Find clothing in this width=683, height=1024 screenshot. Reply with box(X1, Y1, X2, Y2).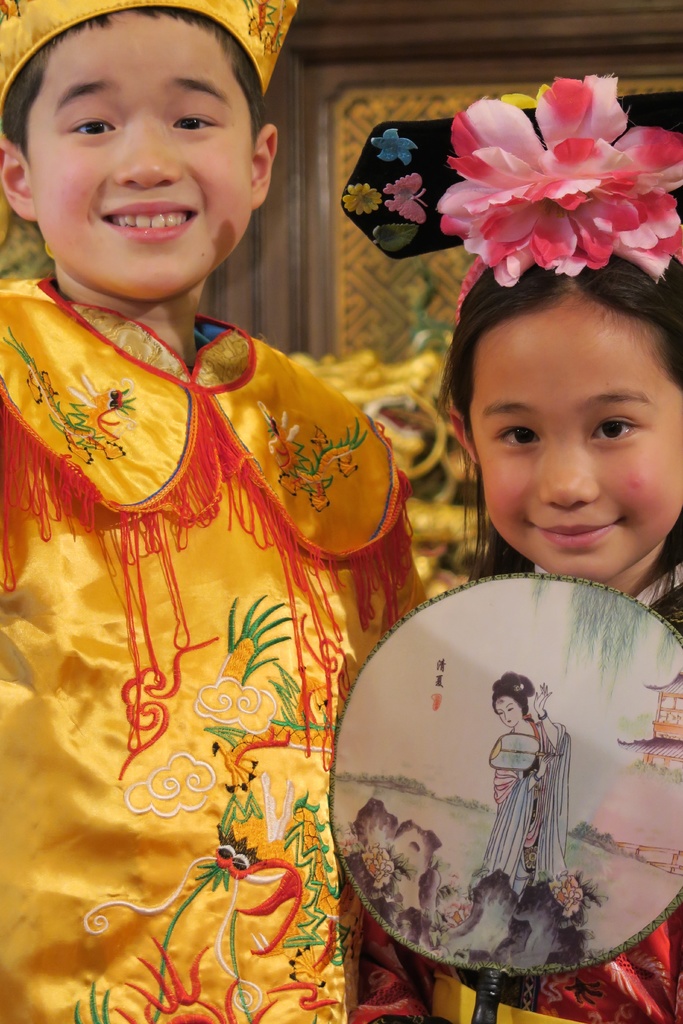
box(490, 713, 581, 908).
